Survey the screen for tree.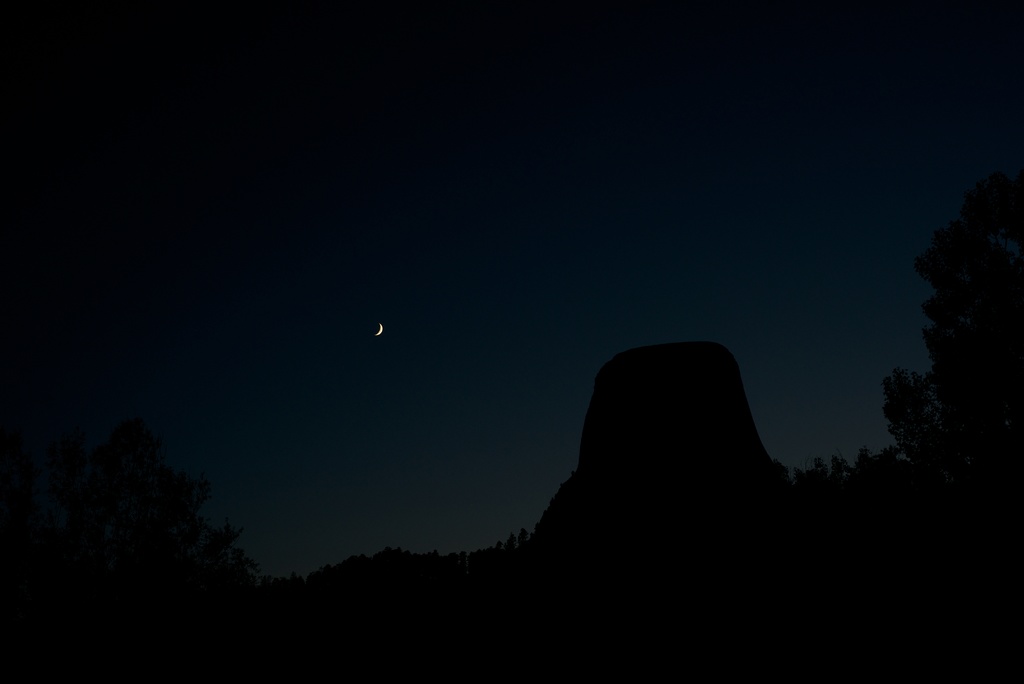
Survey found: (left=113, top=432, right=280, bottom=638).
